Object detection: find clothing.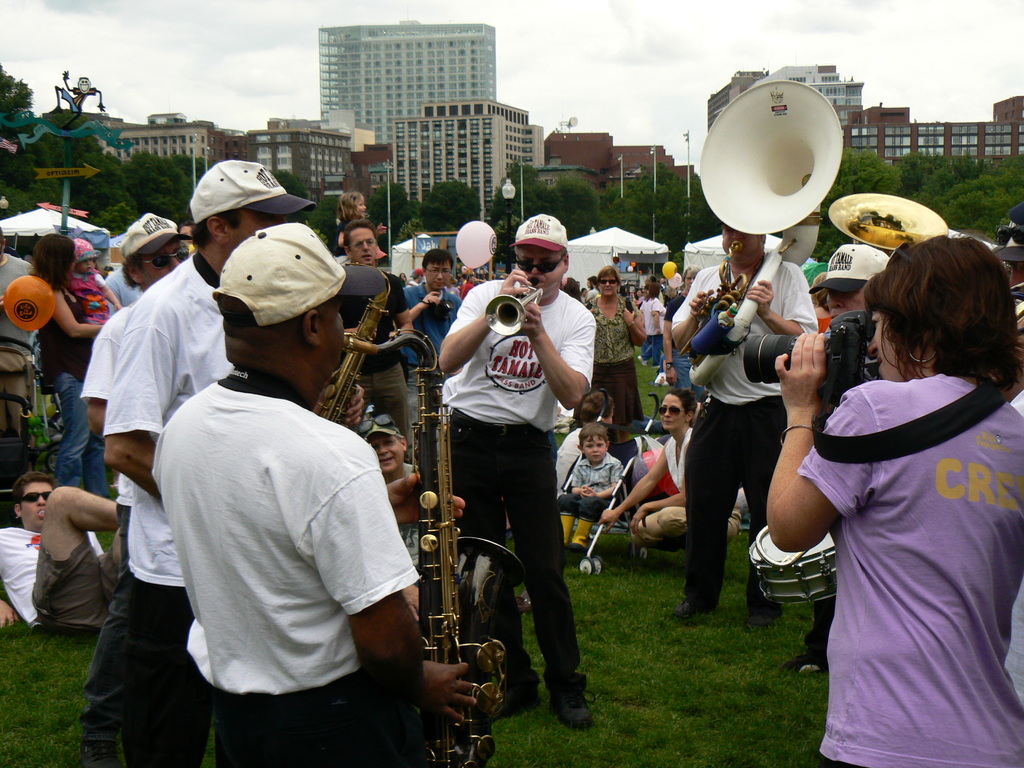
locate(342, 269, 406, 436).
